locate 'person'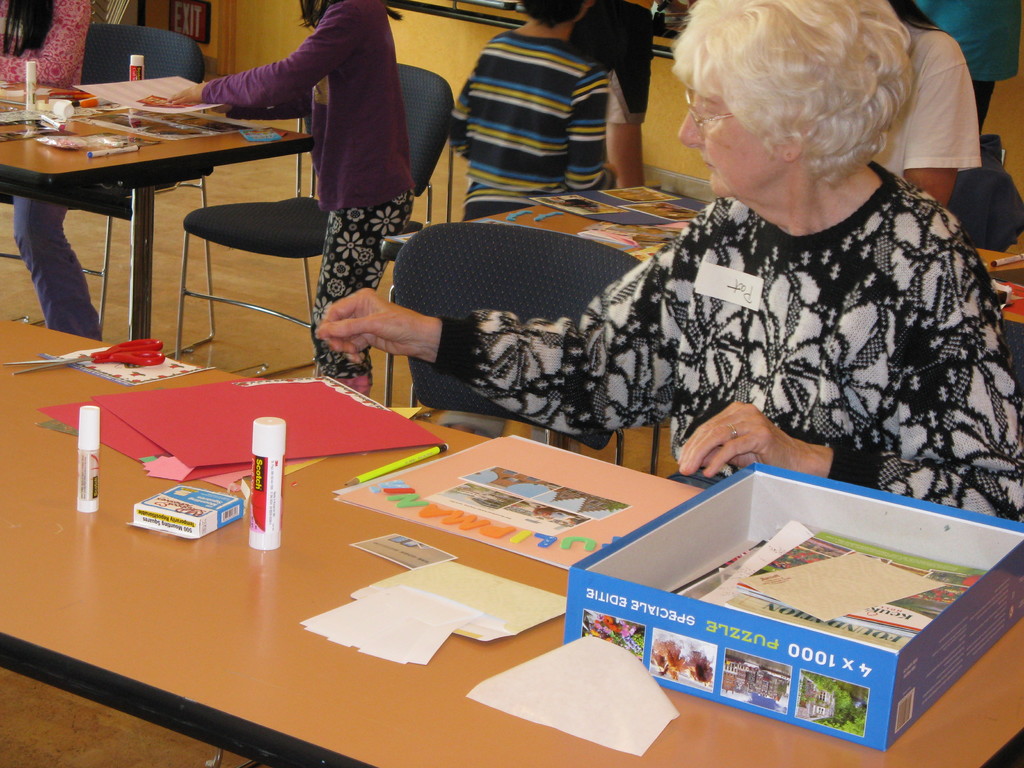
bbox=(0, 0, 100, 341)
